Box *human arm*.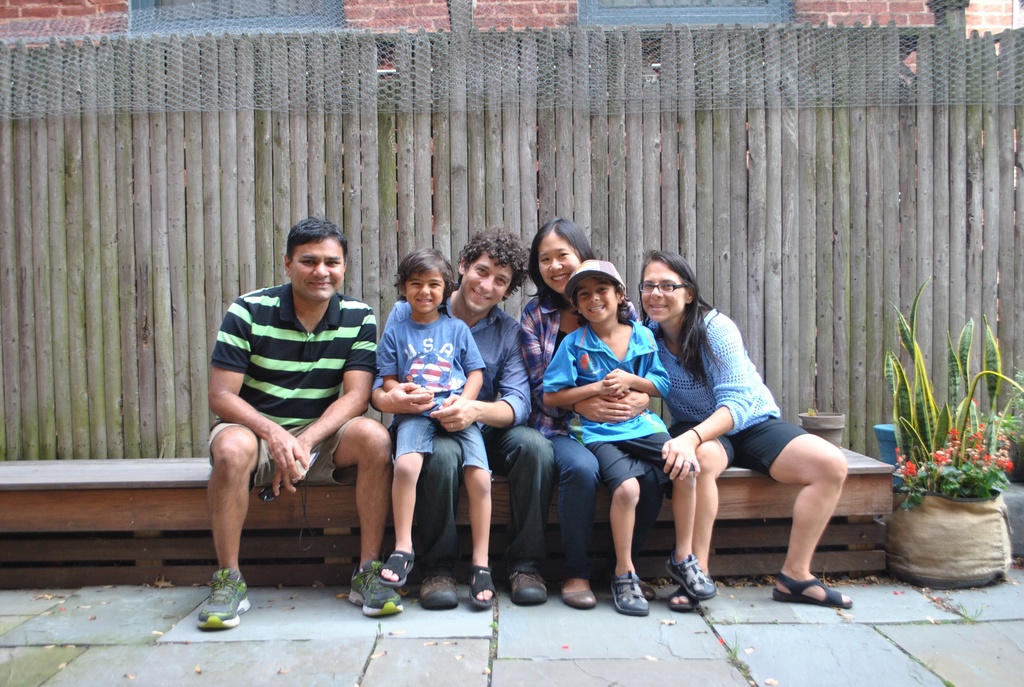
[x1=374, y1=328, x2=400, y2=391].
